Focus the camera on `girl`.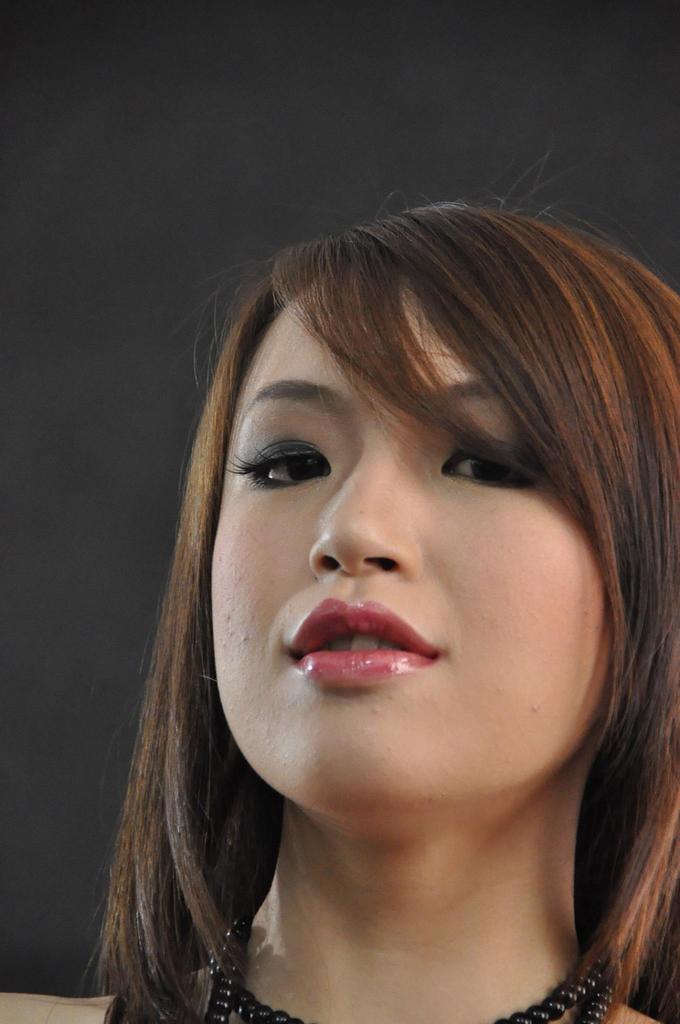
Focus region: 0:168:679:1023.
